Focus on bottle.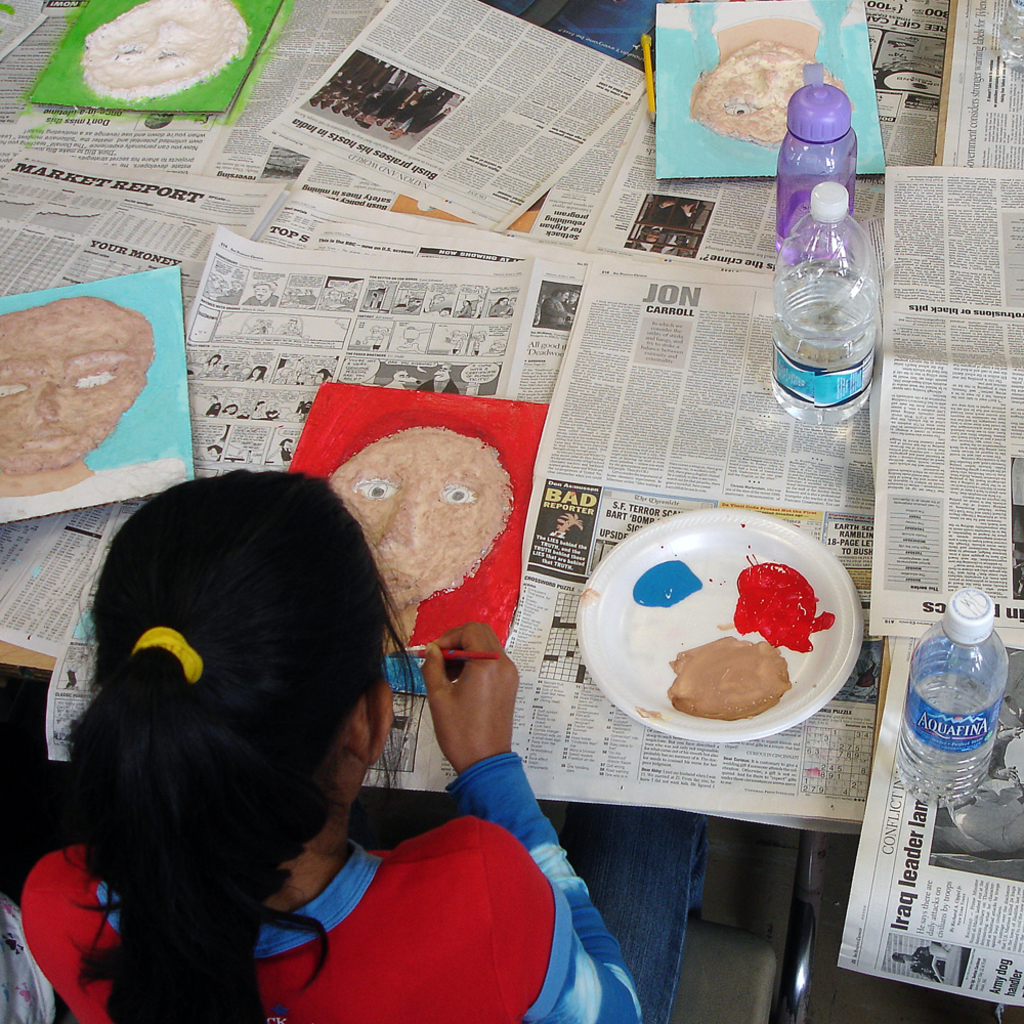
Focused at <box>775,58,862,248</box>.
